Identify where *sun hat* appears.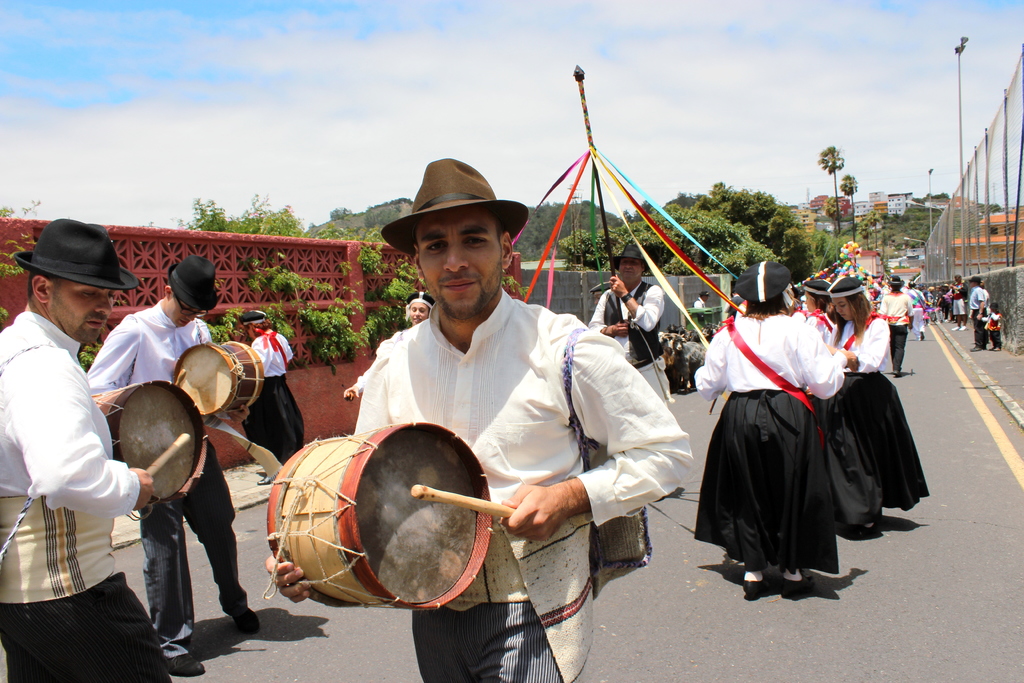
Appears at [166, 258, 222, 313].
